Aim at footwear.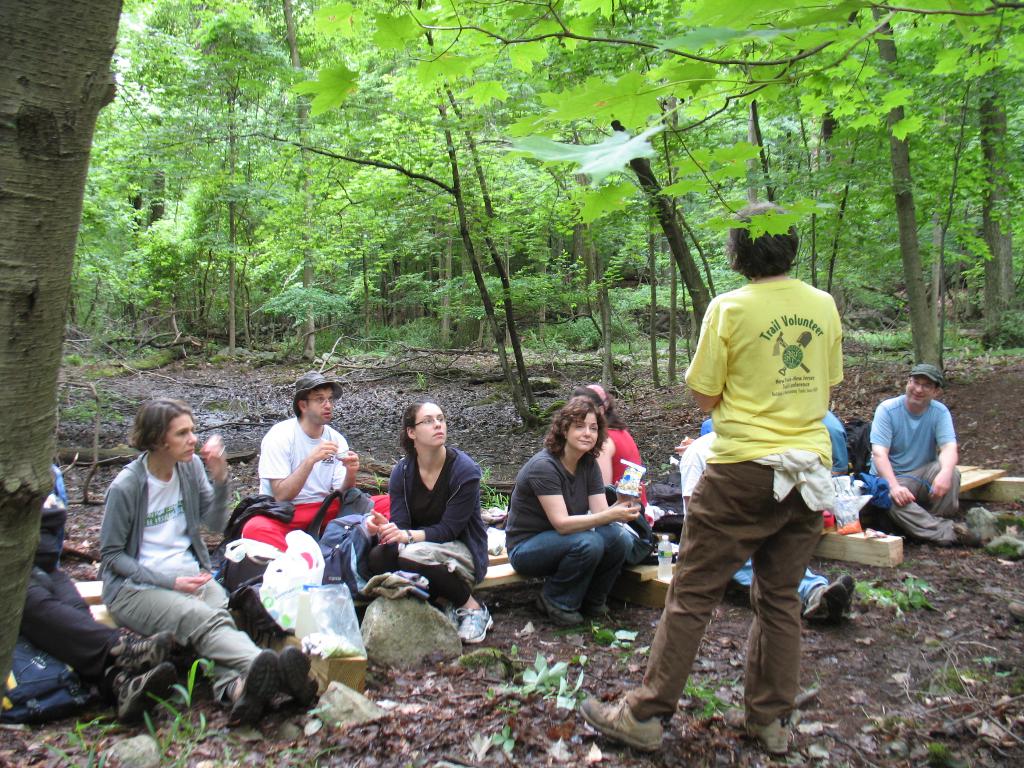
Aimed at x1=580 y1=695 x2=664 y2=752.
